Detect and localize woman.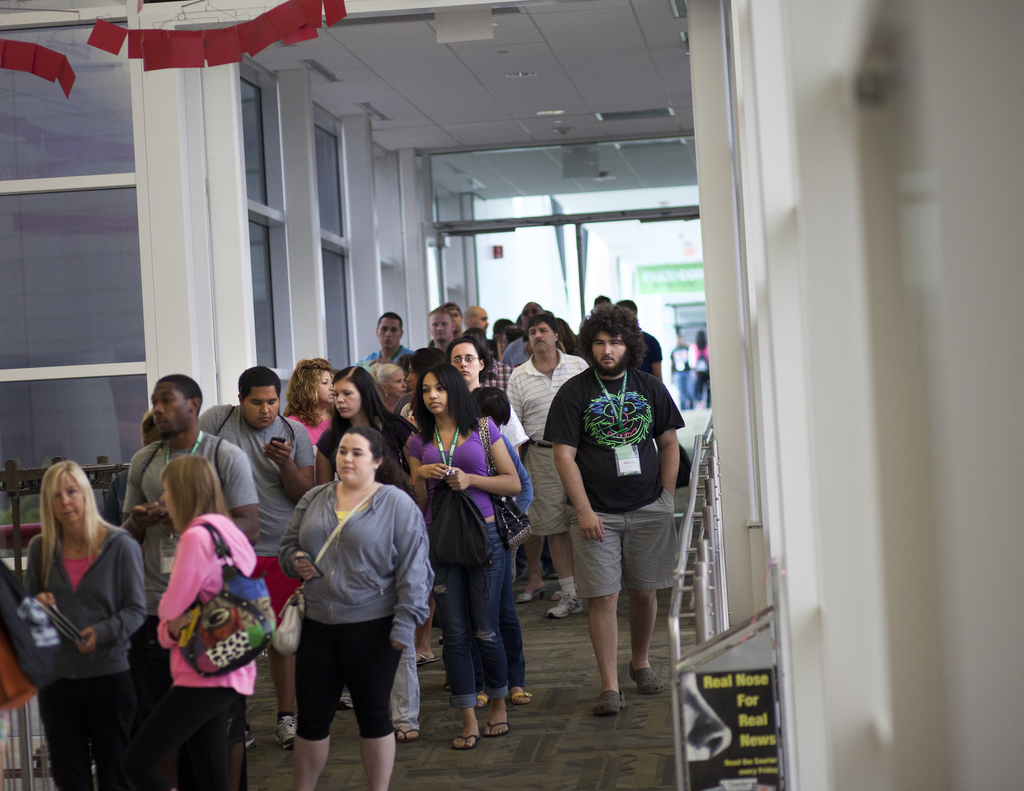
Localized at [449,335,529,457].
